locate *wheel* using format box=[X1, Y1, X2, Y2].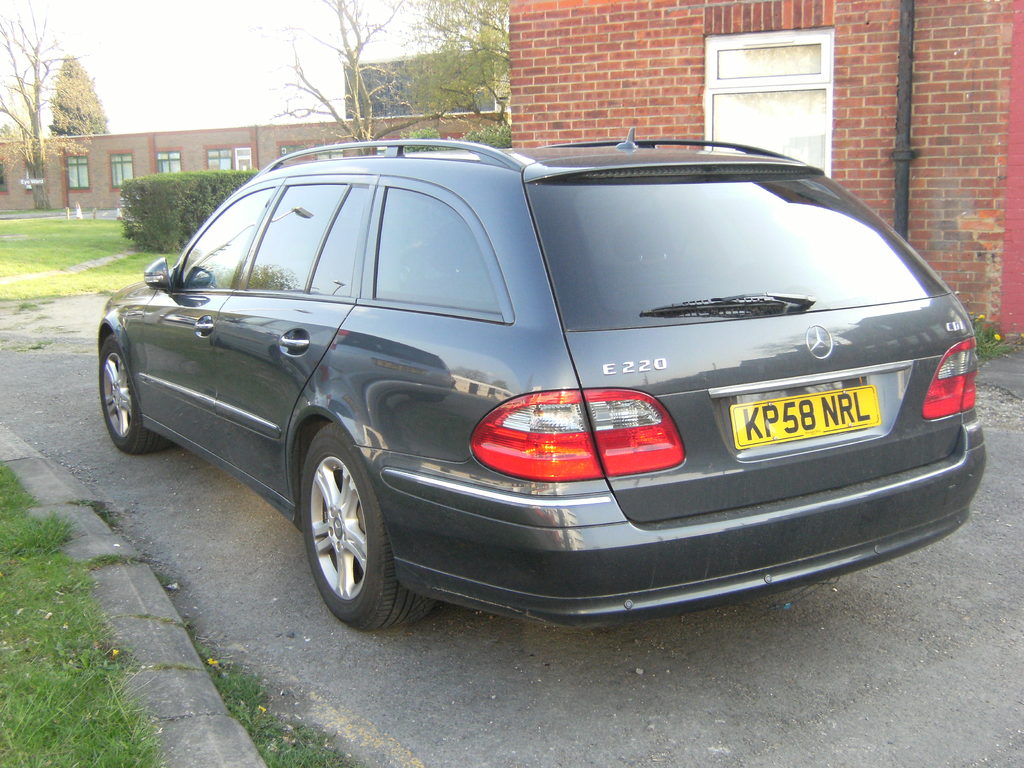
box=[289, 445, 394, 621].
